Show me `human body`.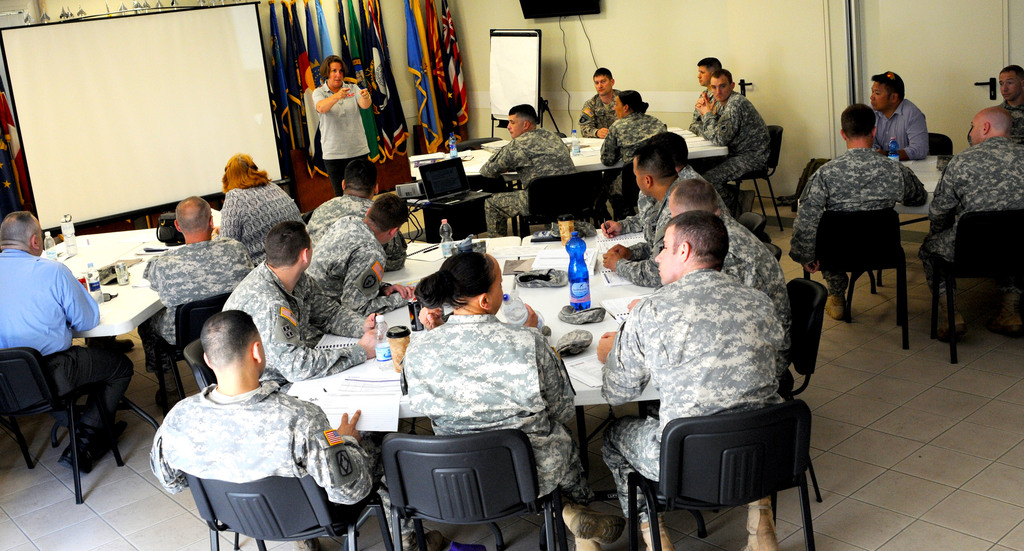
`human body` is here: [921,131,1023,325].
